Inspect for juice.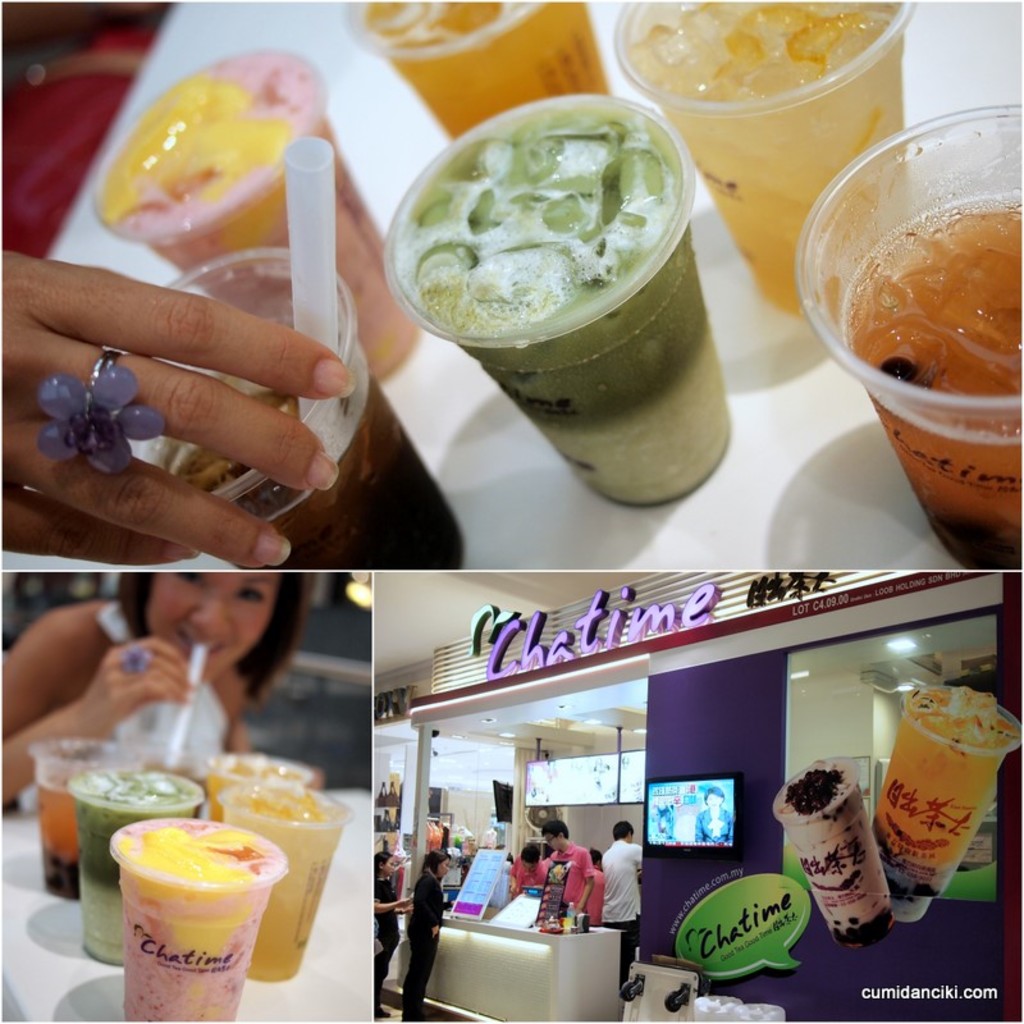
Inspection: bbox(394, 104, 726, 500).
